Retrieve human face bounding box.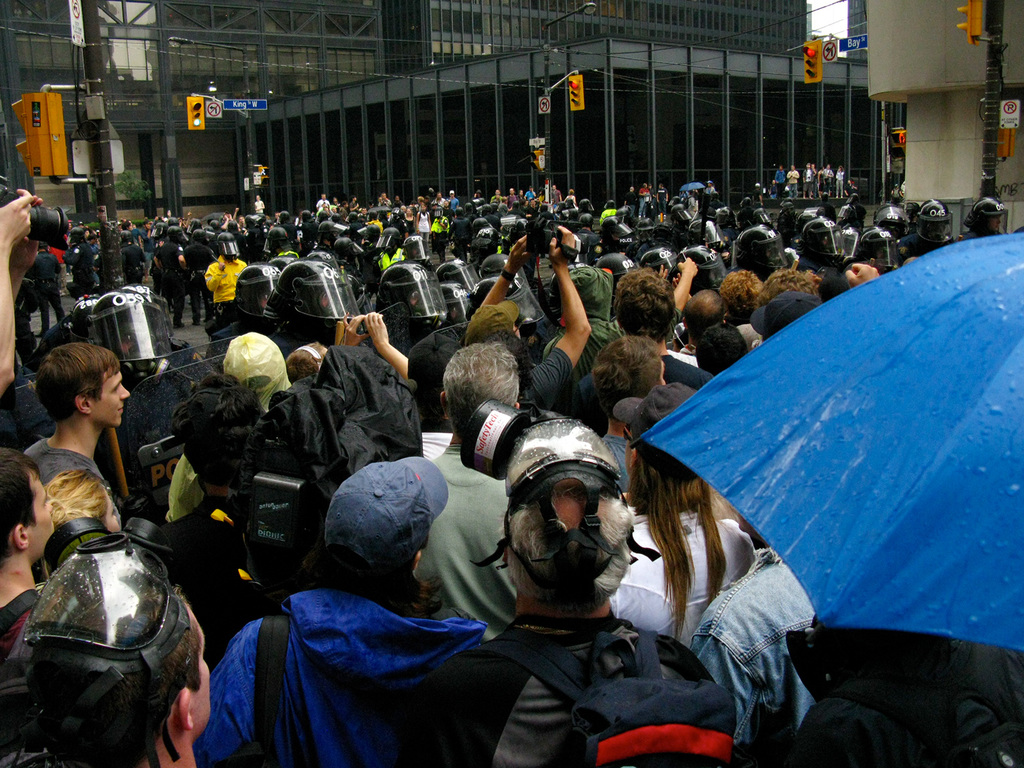
Bounding box: 186/598/209/728.
